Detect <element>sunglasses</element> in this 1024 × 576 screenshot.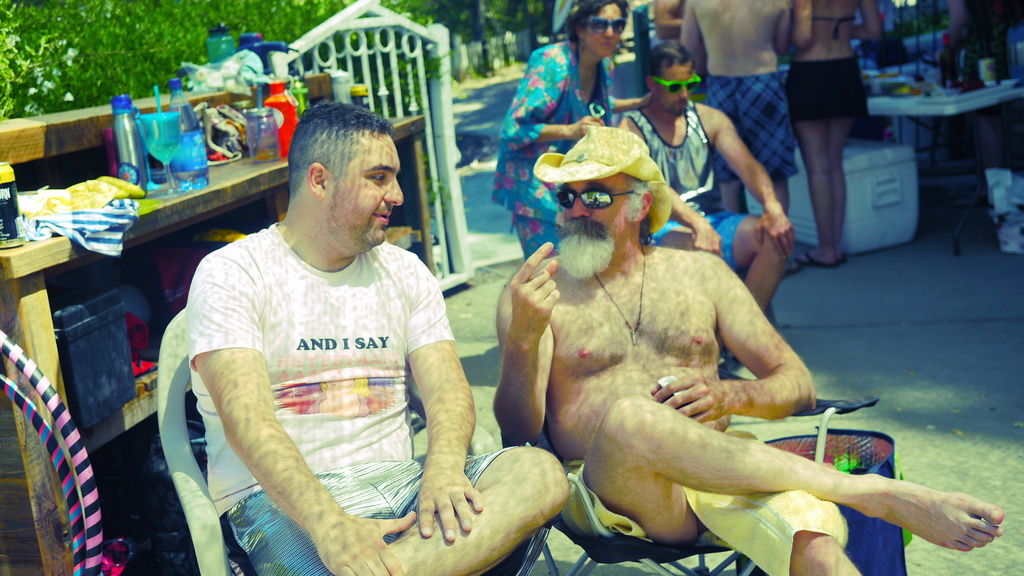
Detection: <bbox>556, 189, 644, 210</bbox>.
